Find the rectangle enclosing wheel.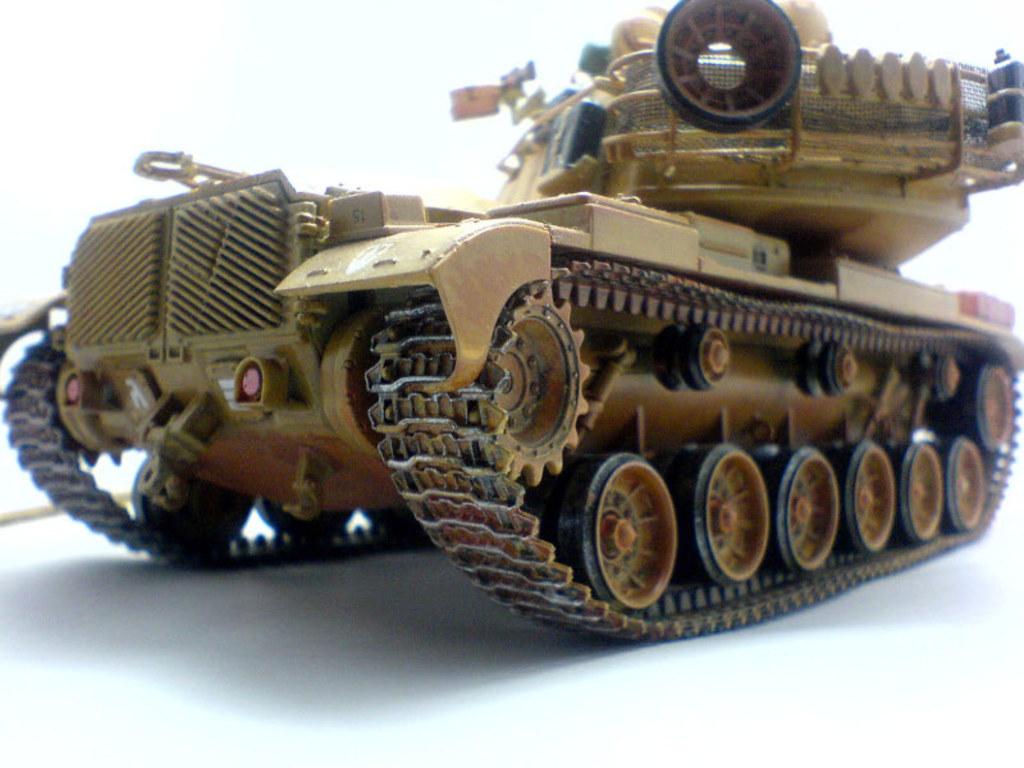
(x1=817, y1=337, x2=855, y2=398).
